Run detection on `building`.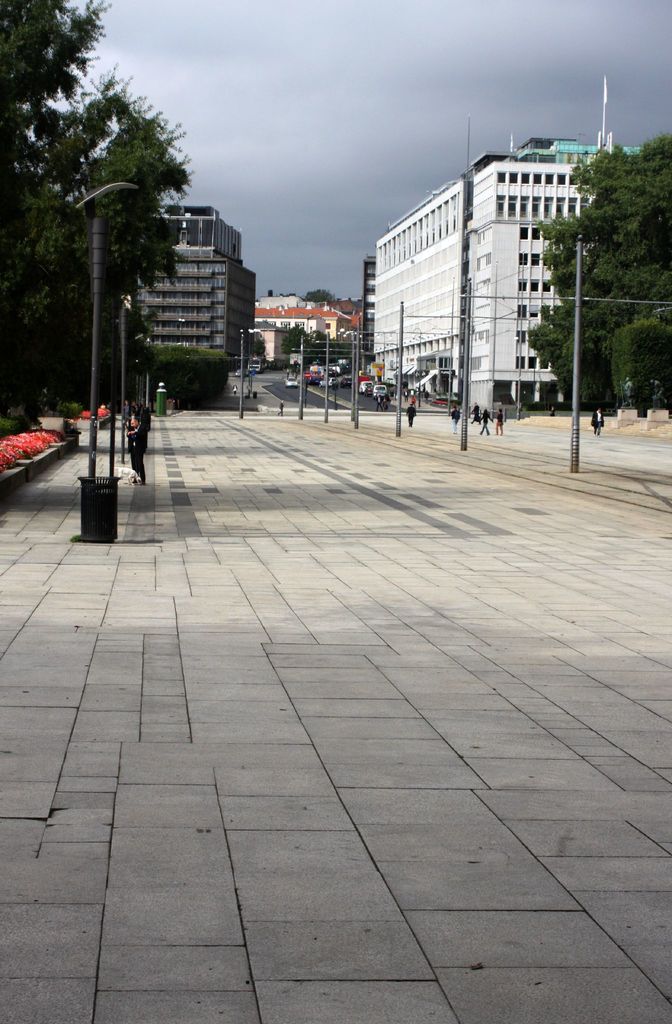
Result: x1=374 y1=137 x2=636 y2=410.
